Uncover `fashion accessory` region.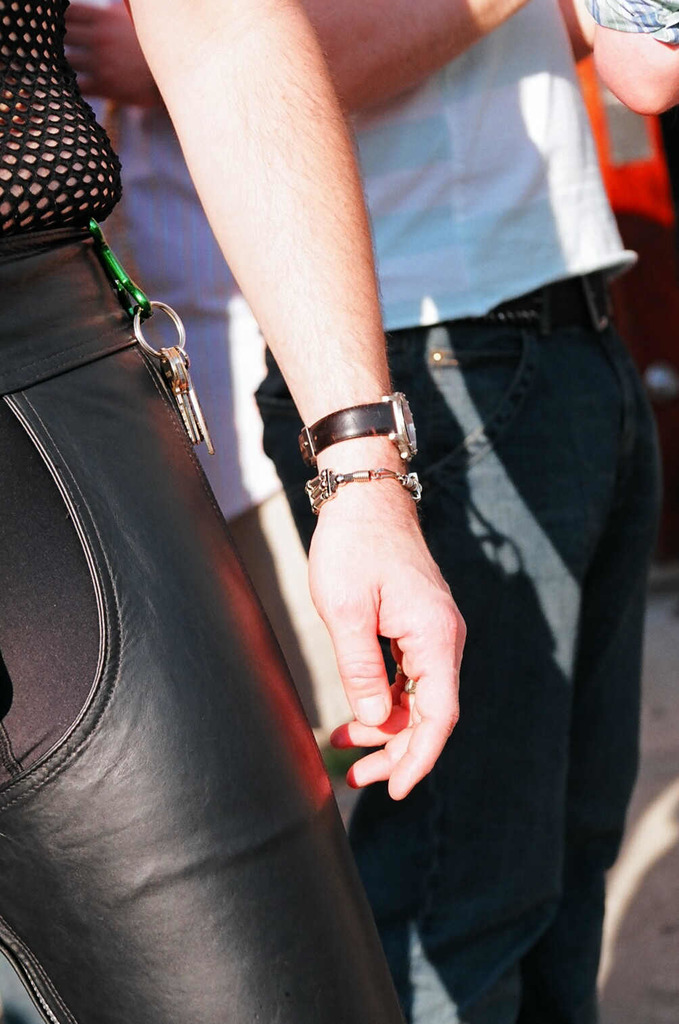
Uncovered: bbox=(298, 461, 425, 514).
